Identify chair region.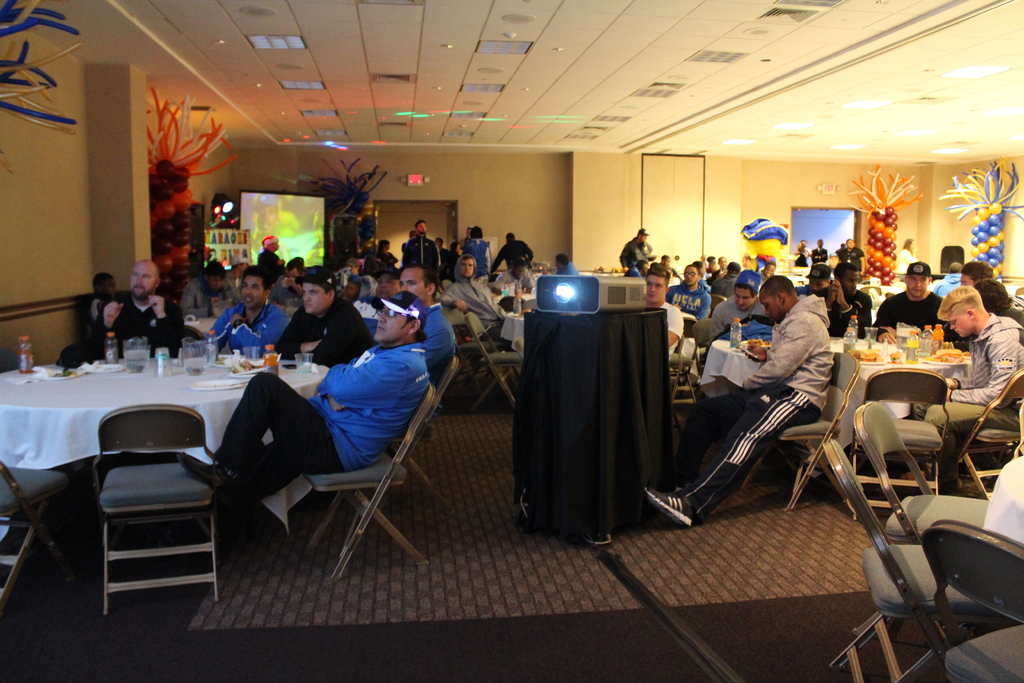
Region: crop(774, 349, 857, 515).
